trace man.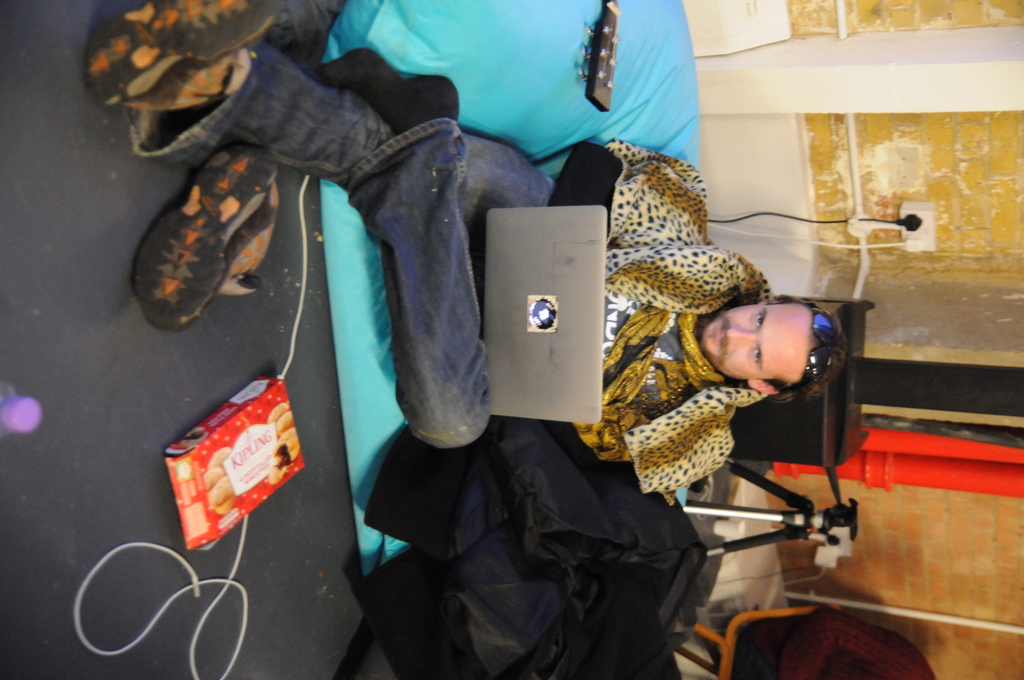
Traced to bbox(86, 0, 857, 503).
